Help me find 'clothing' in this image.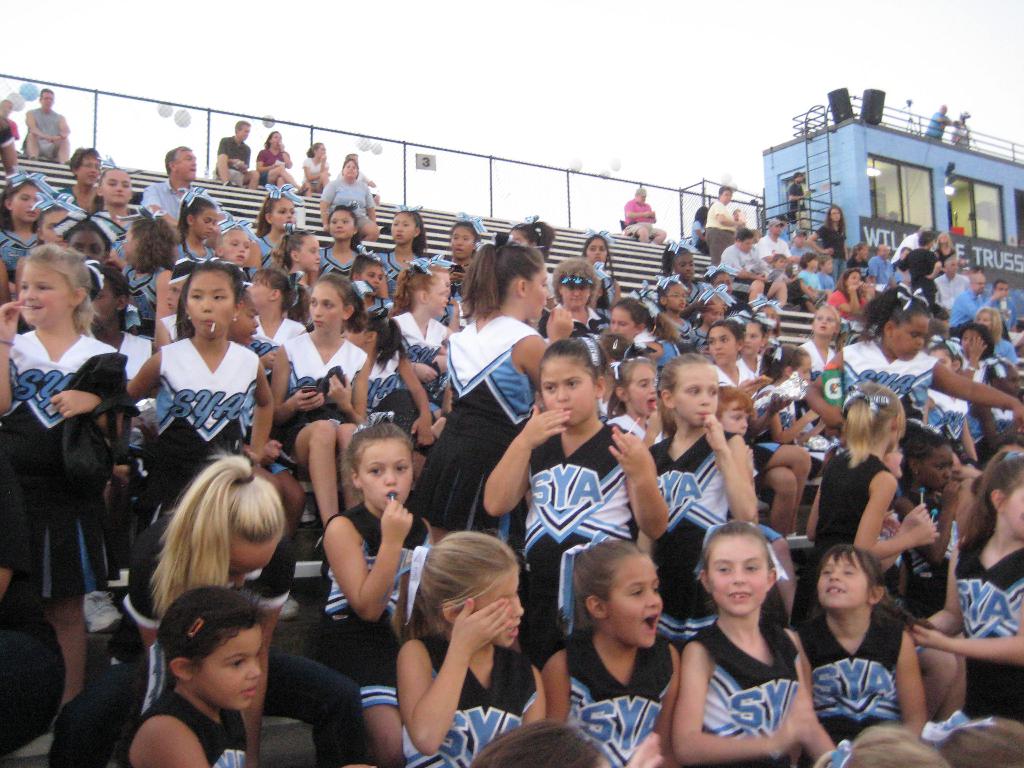
Found it: <region>136, 331, 262, 544</region>.
